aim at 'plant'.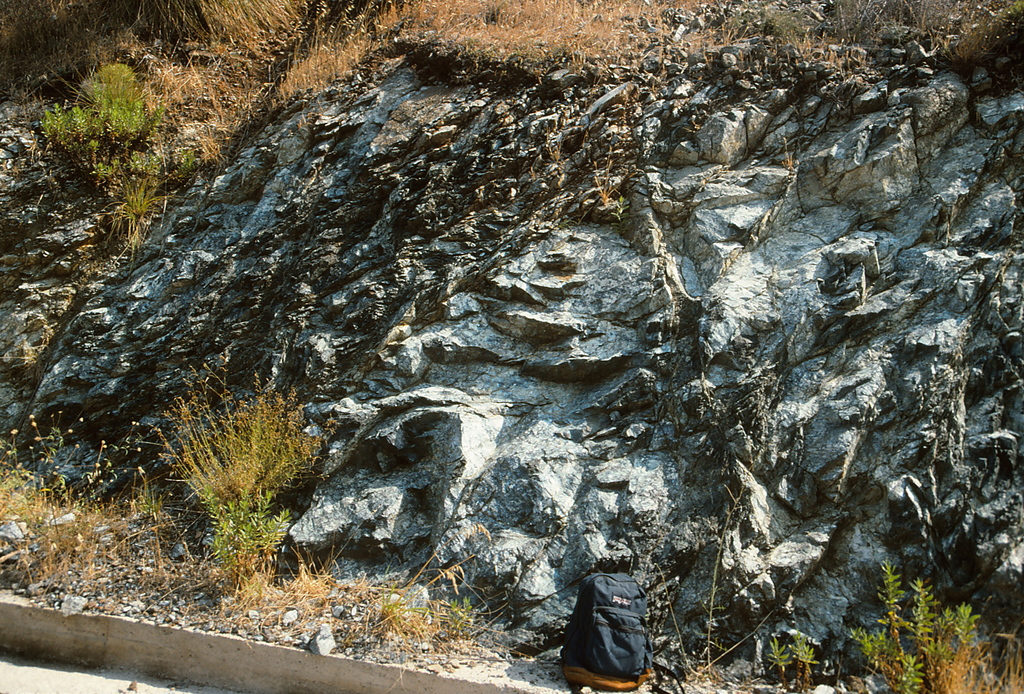
Aimed at <box>0,410,145,625</box>.
